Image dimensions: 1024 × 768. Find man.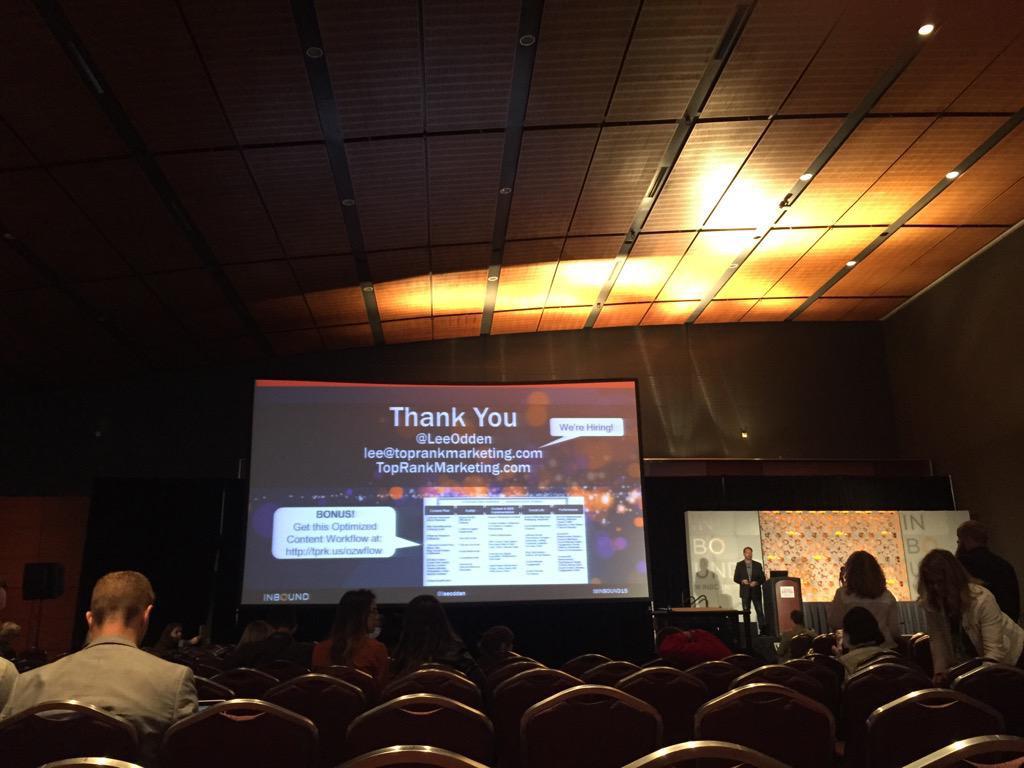
{"left": 955, "top": 515, "right": 1023, "bottom": 628}.
